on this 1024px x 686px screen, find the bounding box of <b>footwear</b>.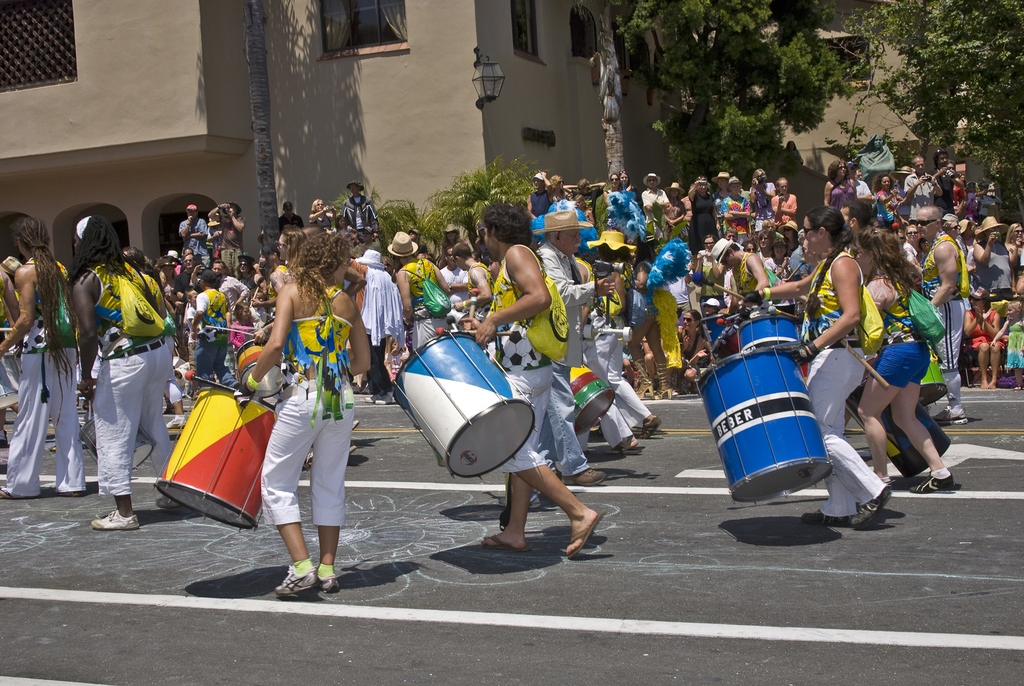
Bounding box: [601, 442, 641, 458].
